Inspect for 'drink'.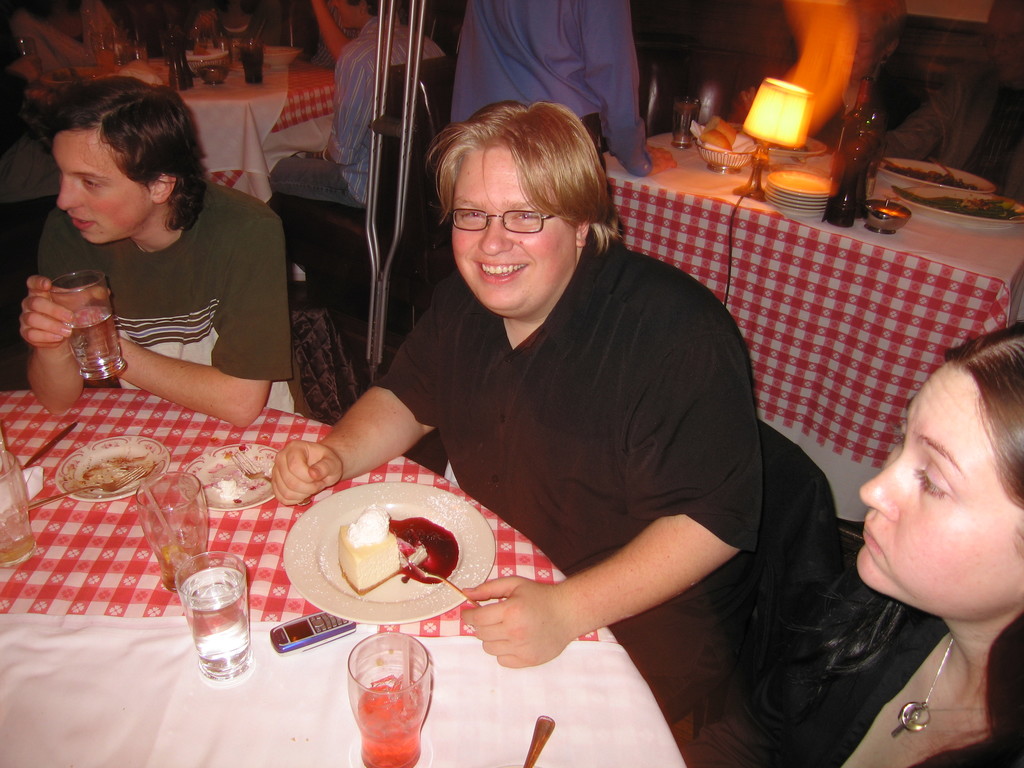
Inspection: bbox(673, 93, 698, 148).
